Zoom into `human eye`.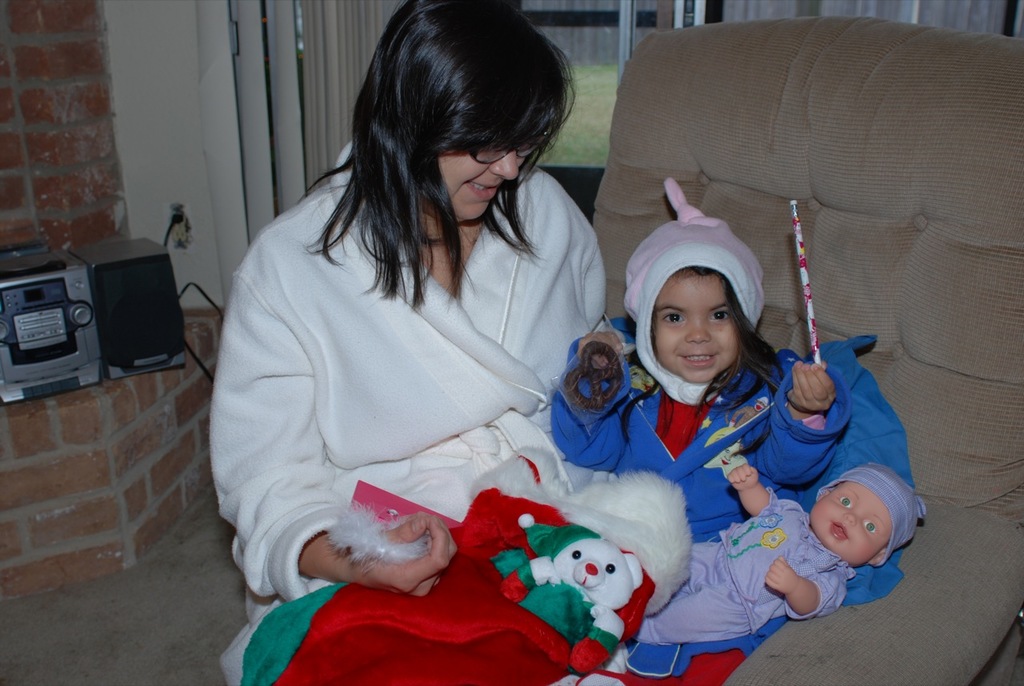
Zoom target: 837 496 851 511.
